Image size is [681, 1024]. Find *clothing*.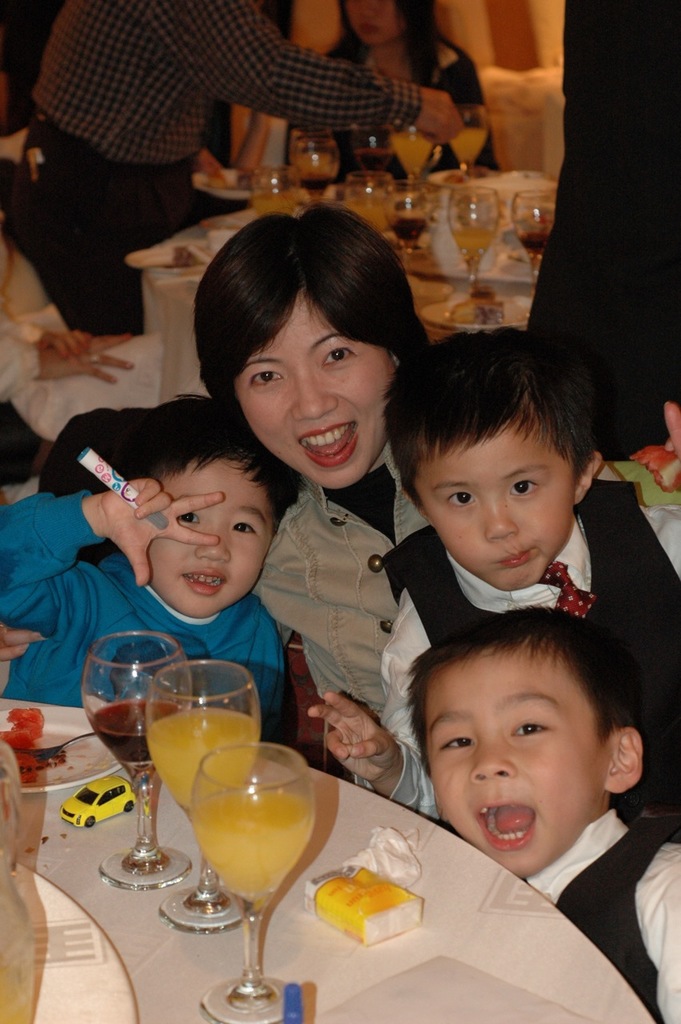
[x1=345, y1=469, x2=680, y2=832].
